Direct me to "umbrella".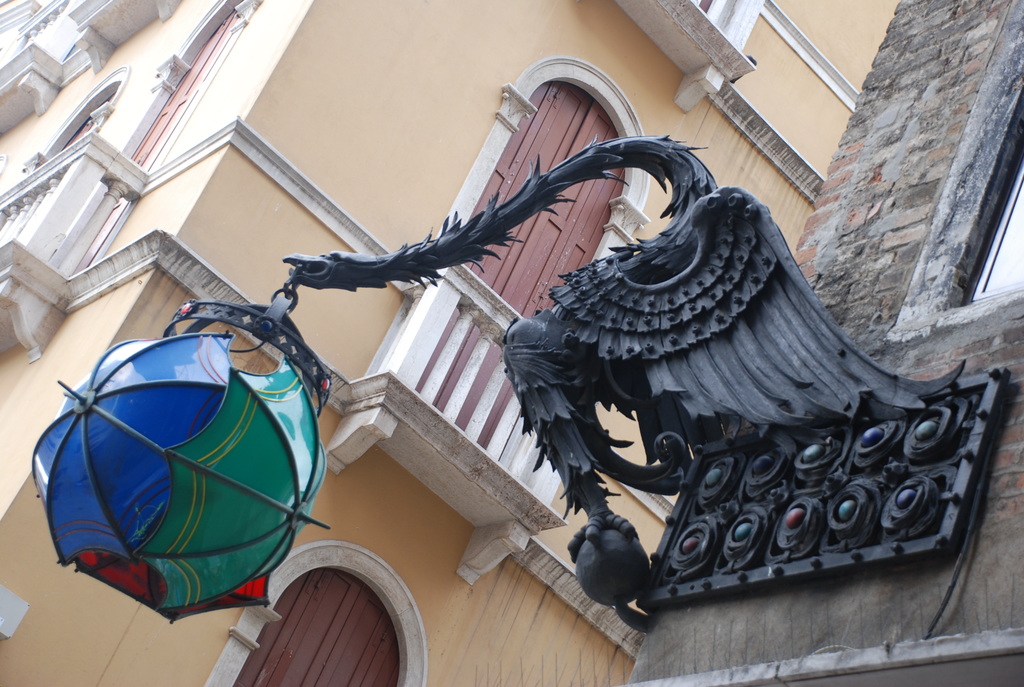
Direction: rect(151, 359, 366, 627).
